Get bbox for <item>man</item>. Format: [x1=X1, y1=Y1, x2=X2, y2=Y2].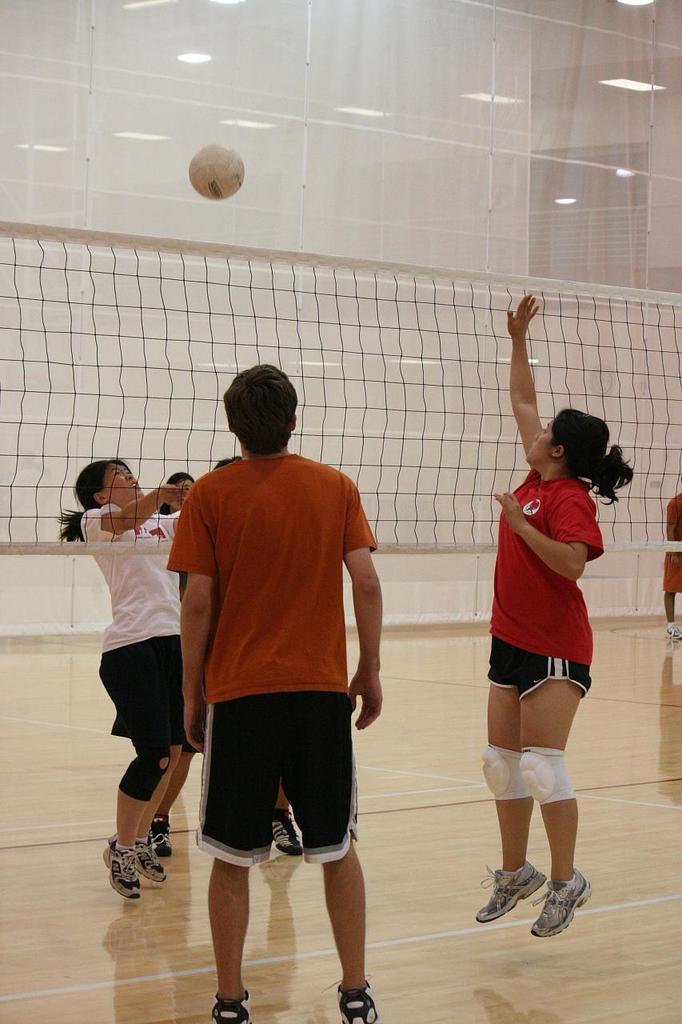
[x1=162, y1=363, x2=383, y2=1023].
